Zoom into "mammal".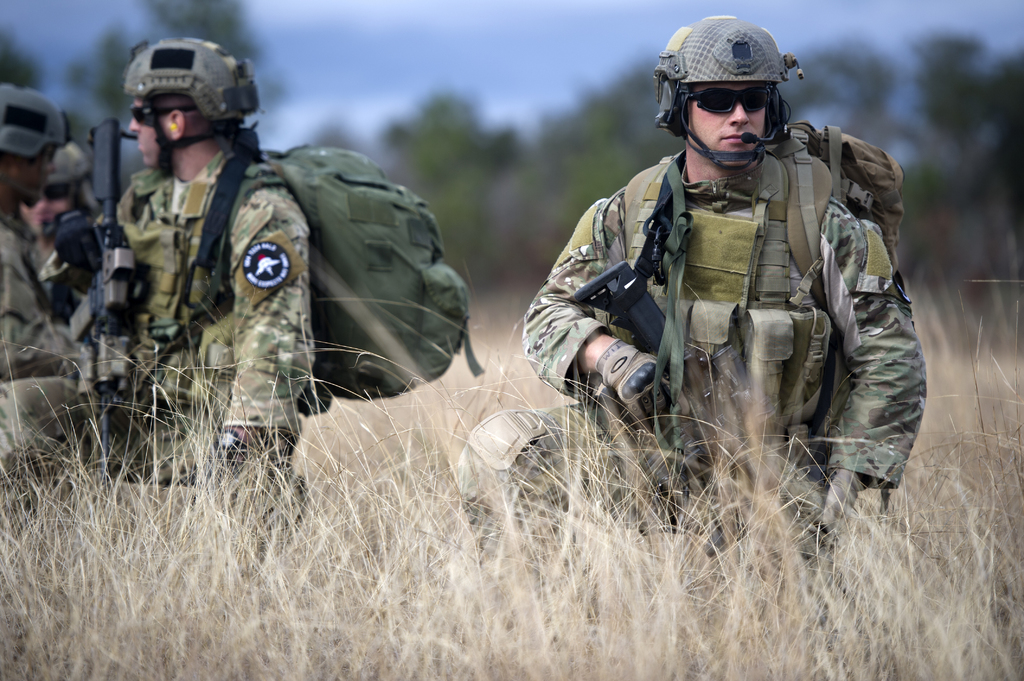
Zoom target: detection(19, 145, 106, 316).
